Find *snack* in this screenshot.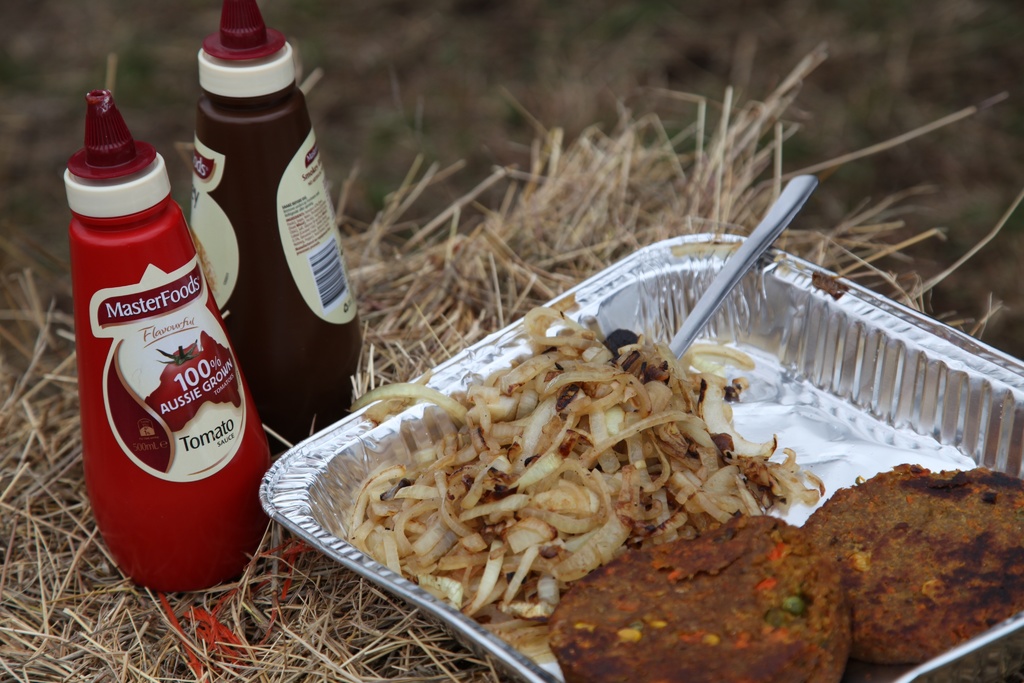
The bounding box for *snack* is box(307, 351, 812, 644).
